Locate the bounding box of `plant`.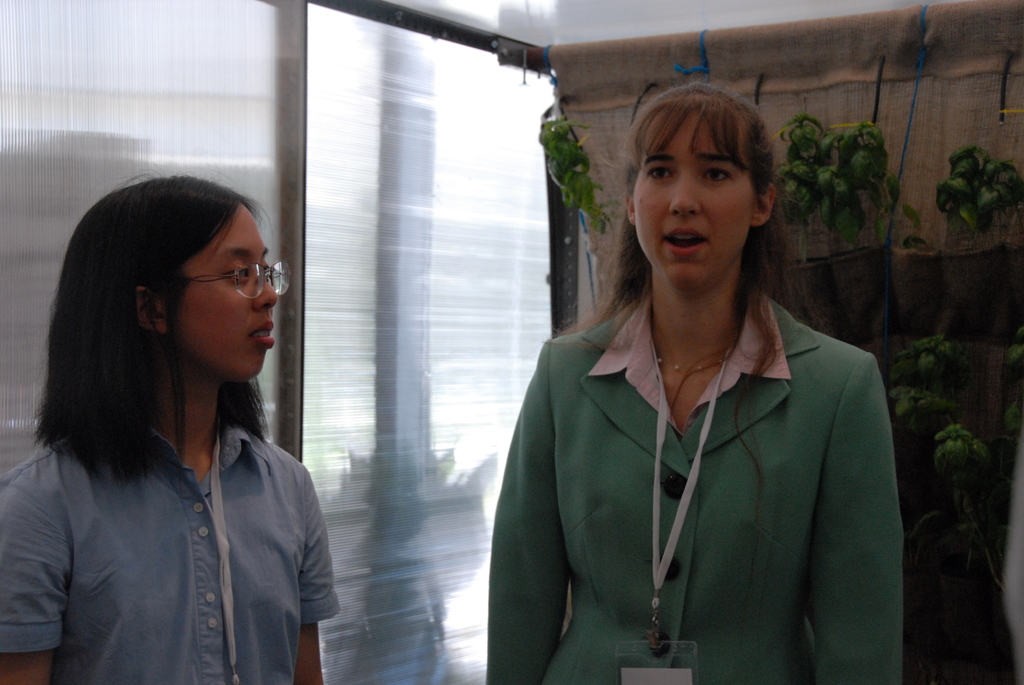
Bounding box: rect(770, 122, 940, 247).
